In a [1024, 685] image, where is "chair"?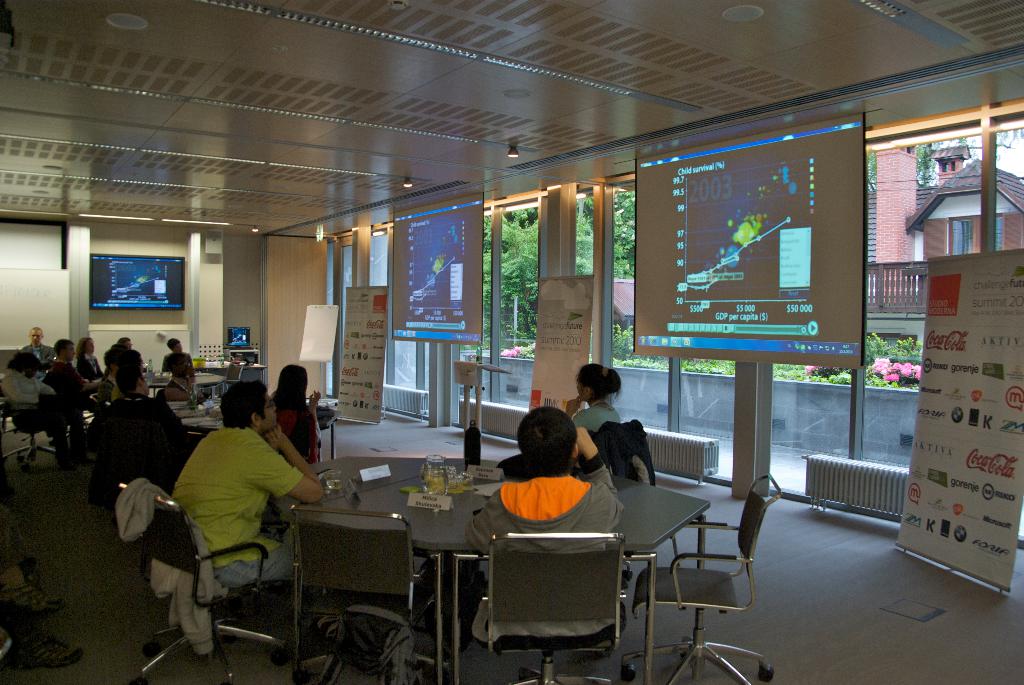
(640,466,775,684).
